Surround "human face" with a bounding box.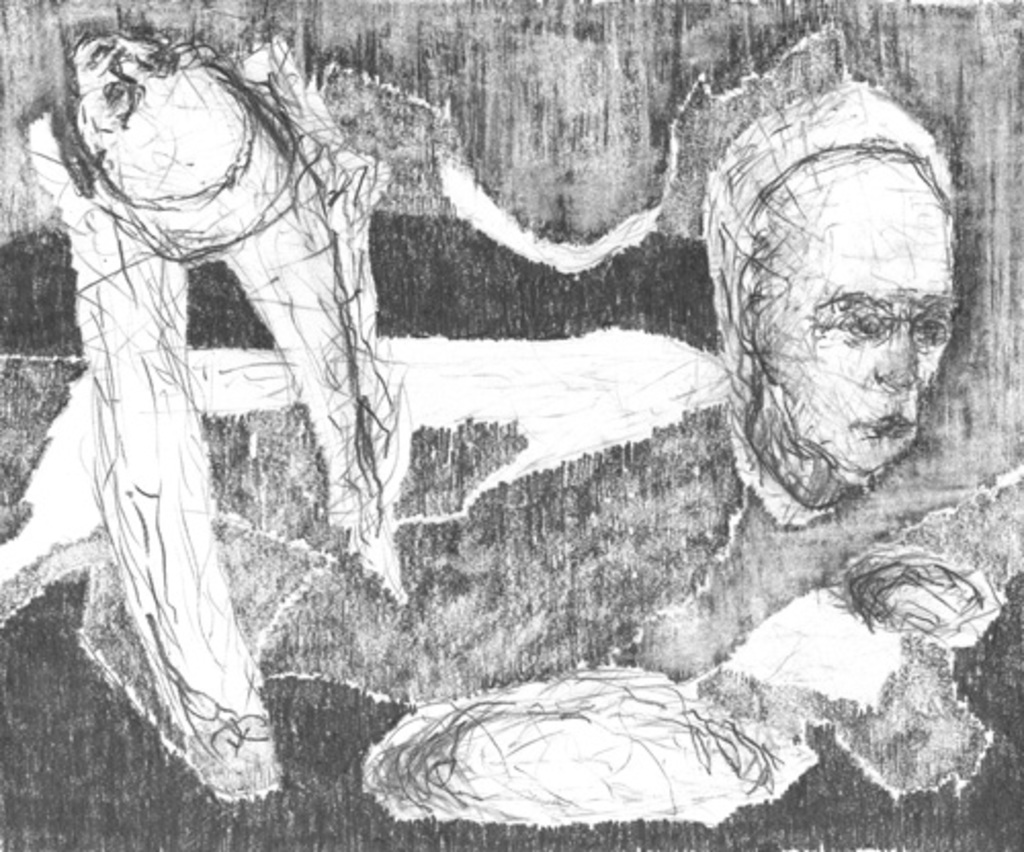
box=[72, 29, 244, 201].
